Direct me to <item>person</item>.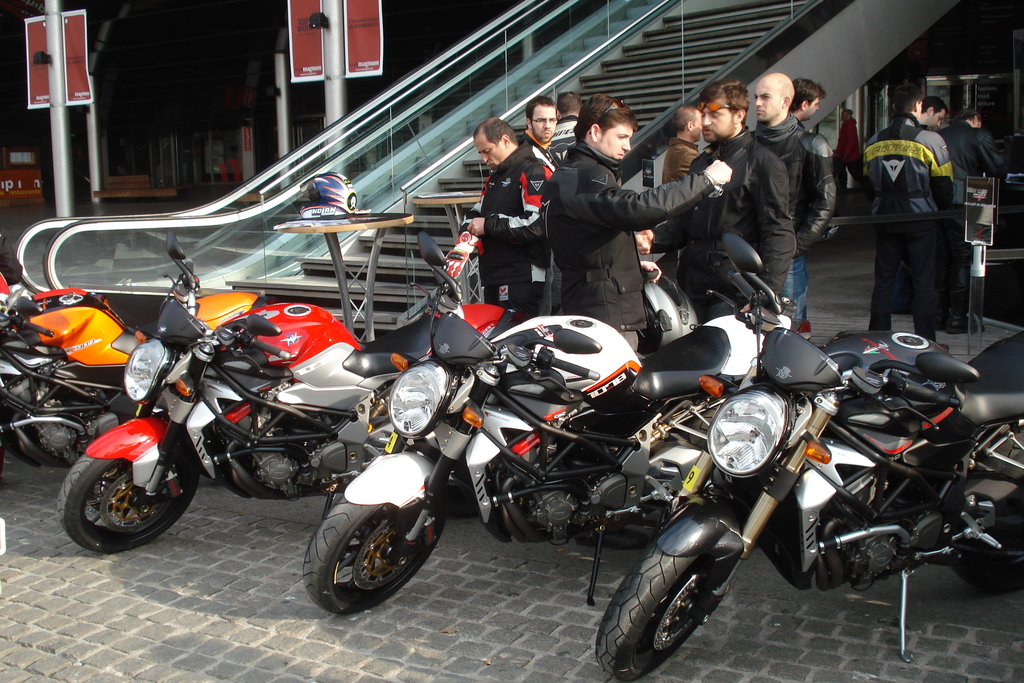
Direction: [945, 106, 1007, 167].
